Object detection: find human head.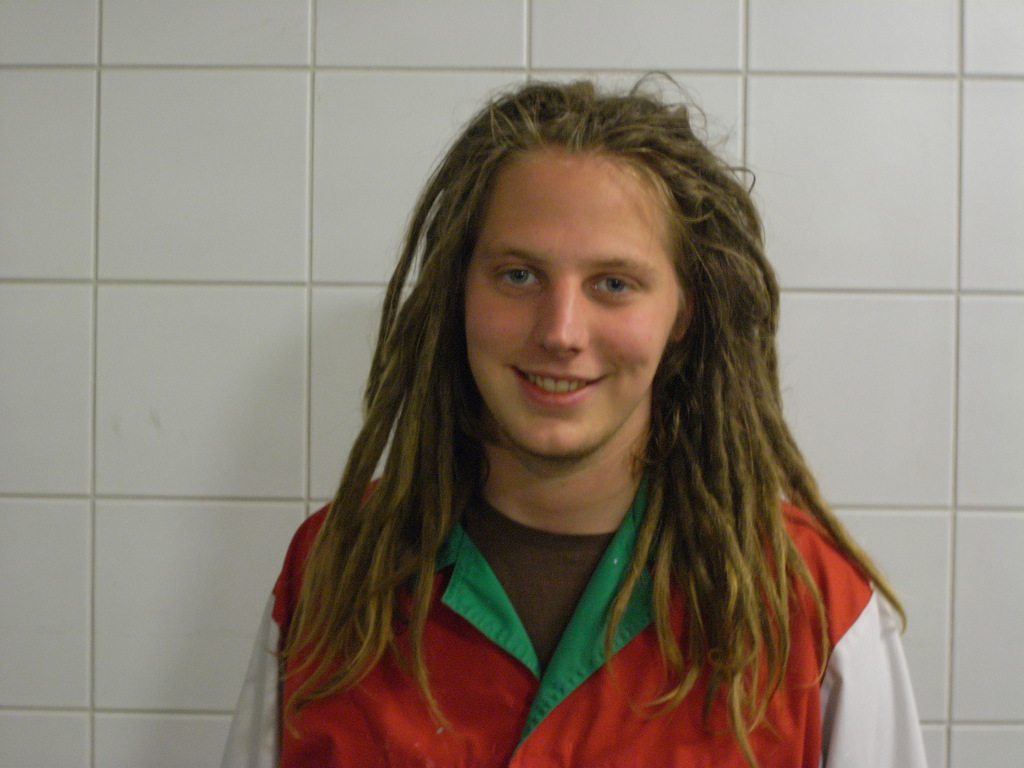
406/78/768/465.
